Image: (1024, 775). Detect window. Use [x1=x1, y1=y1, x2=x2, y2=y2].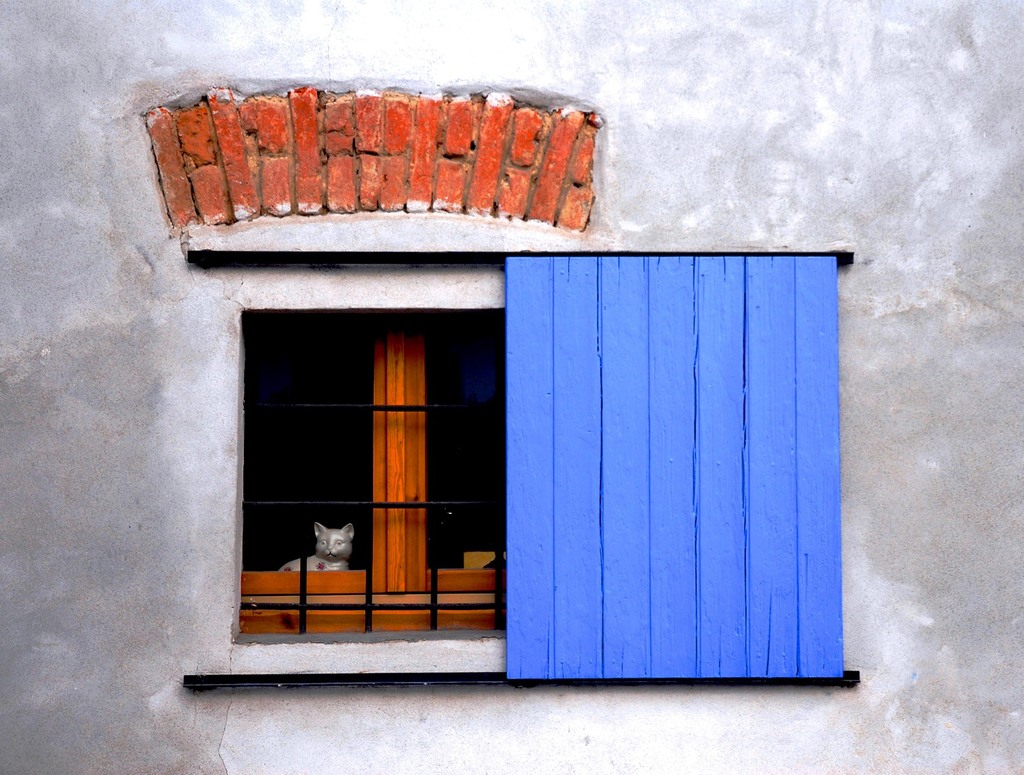
[x1=225, y1=299, x2=514, y2=645].
